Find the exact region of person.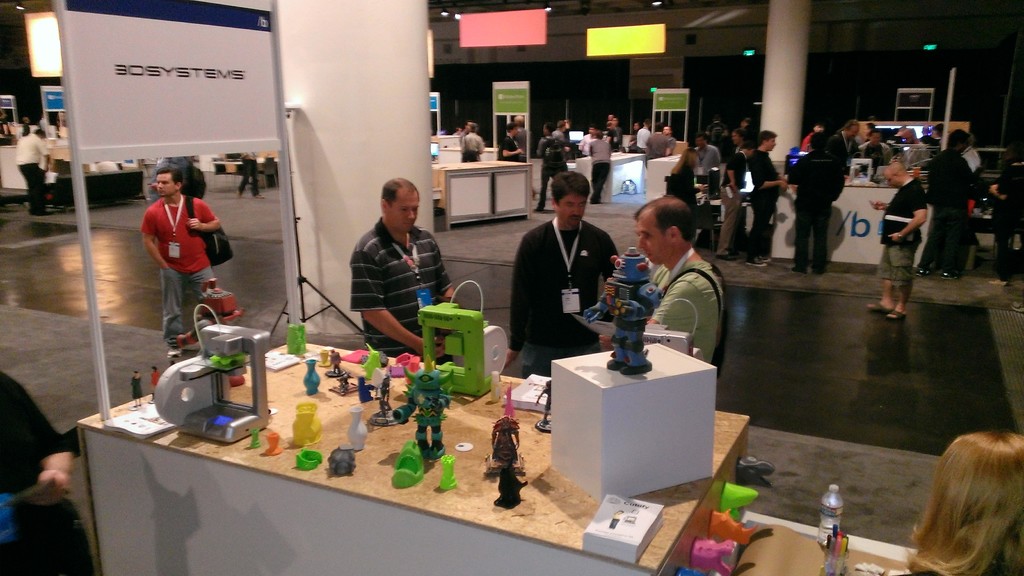
Exact region: BBox(136, 162, 227, 359).
